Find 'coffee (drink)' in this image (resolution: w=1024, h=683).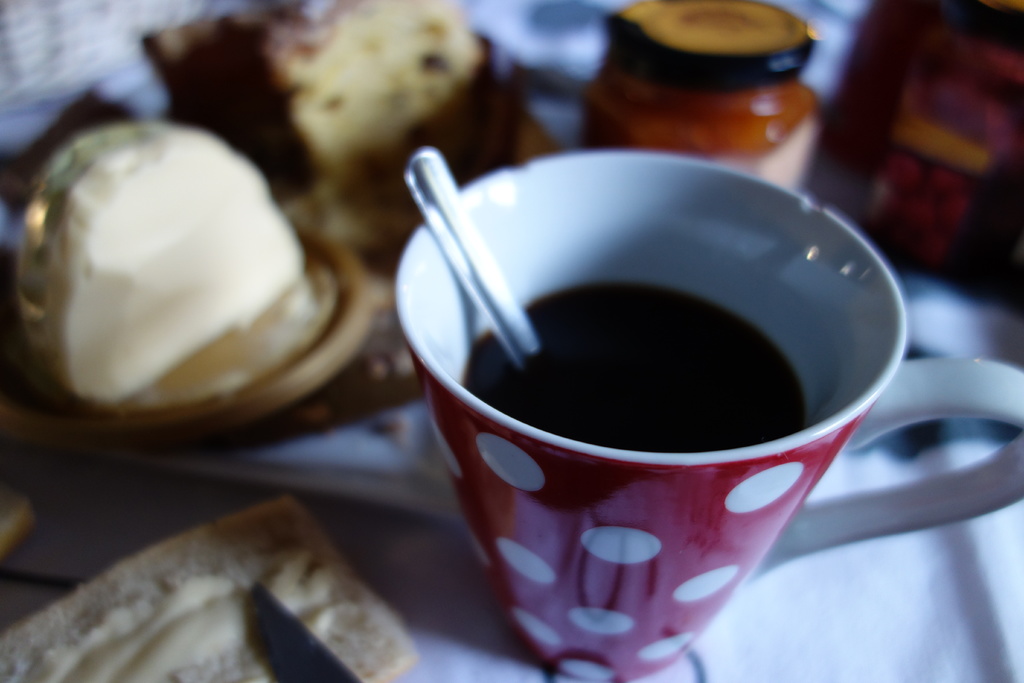
{"left": 462, "top": 275, "right": 810, "bottom": 456}.
